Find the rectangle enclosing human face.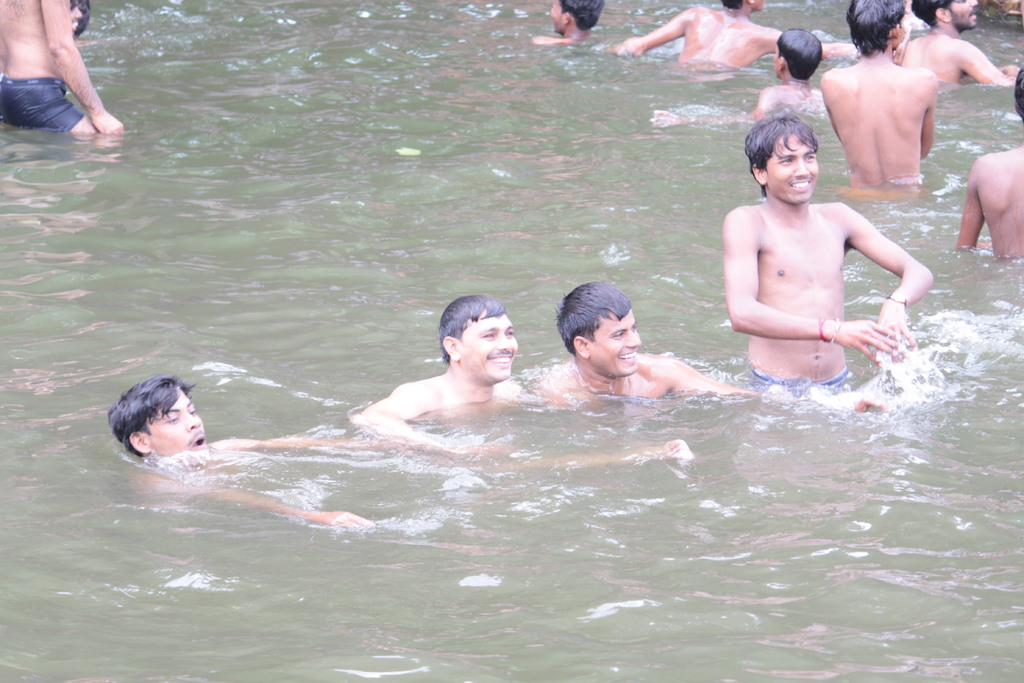
select_region(758, 126, 821, 199).
